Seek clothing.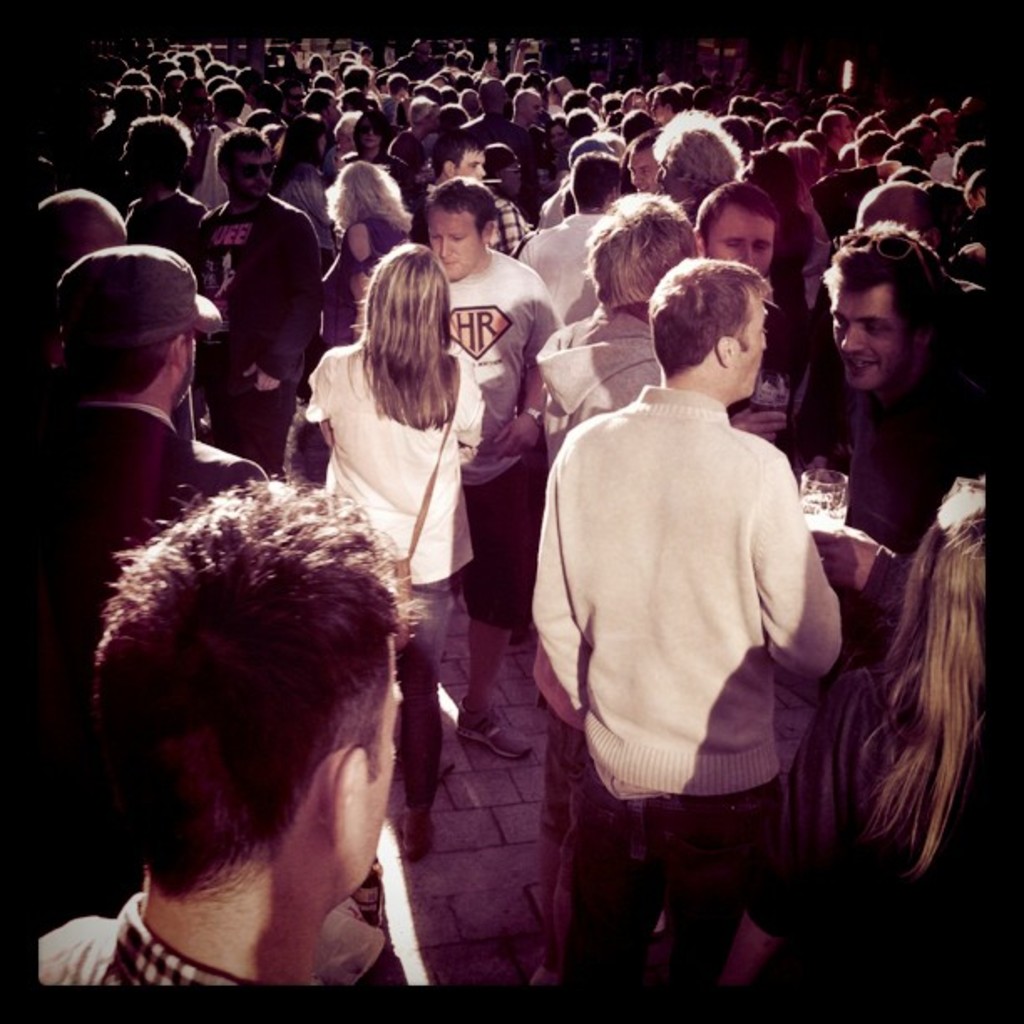
[x1=790, y1=266, x2=987, y2=556].
